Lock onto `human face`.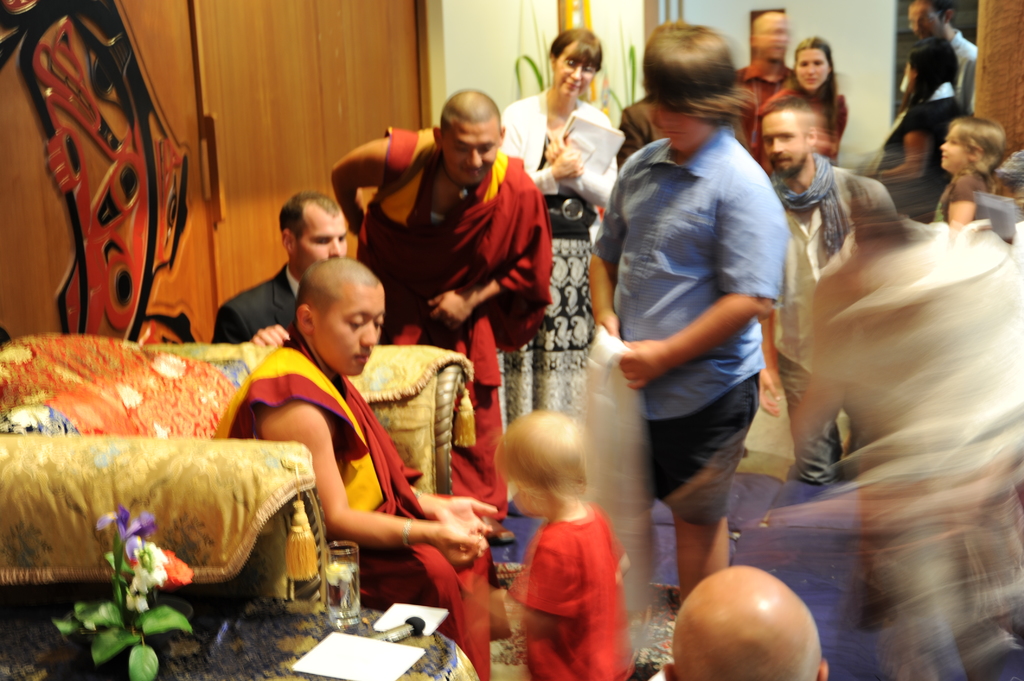
Locked: (left=548, top=39, right=596, bottom=103).
